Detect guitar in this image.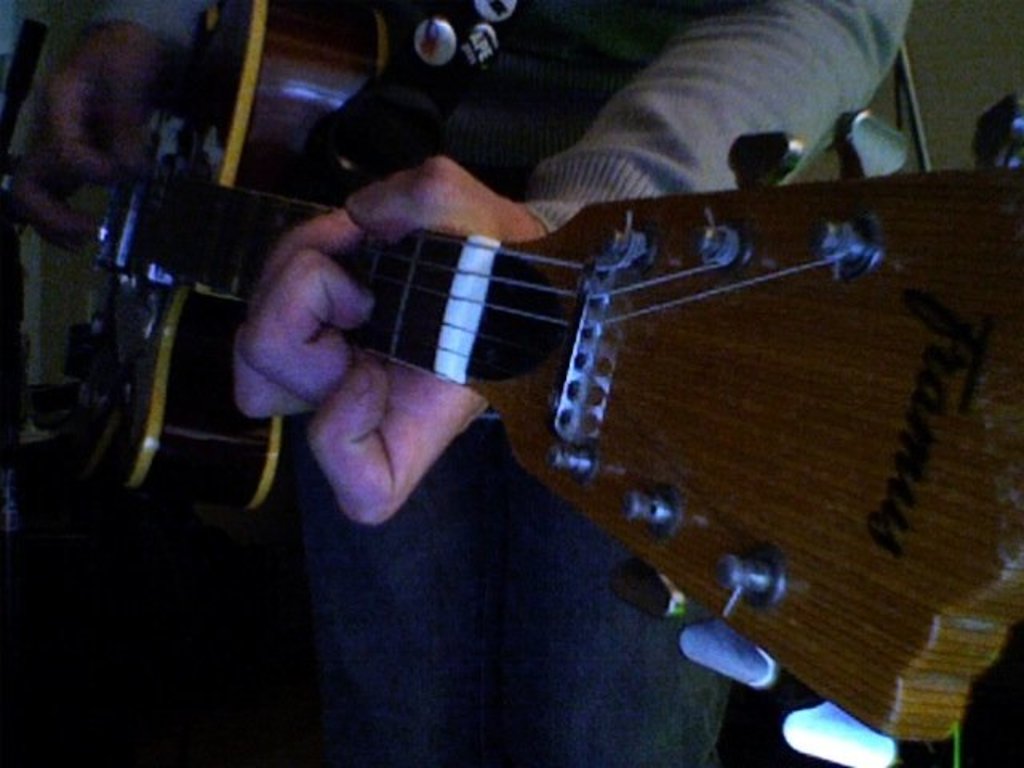
Detection: 62 0 1022 766.
